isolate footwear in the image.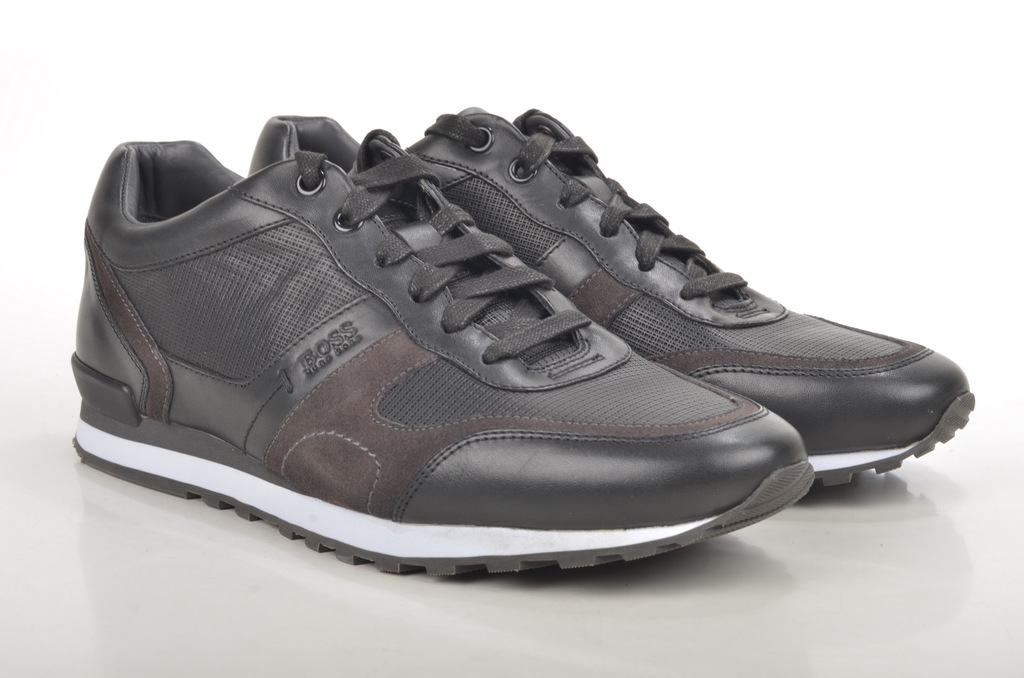
Isolated region: select_region(249, 105, 977, 490).
